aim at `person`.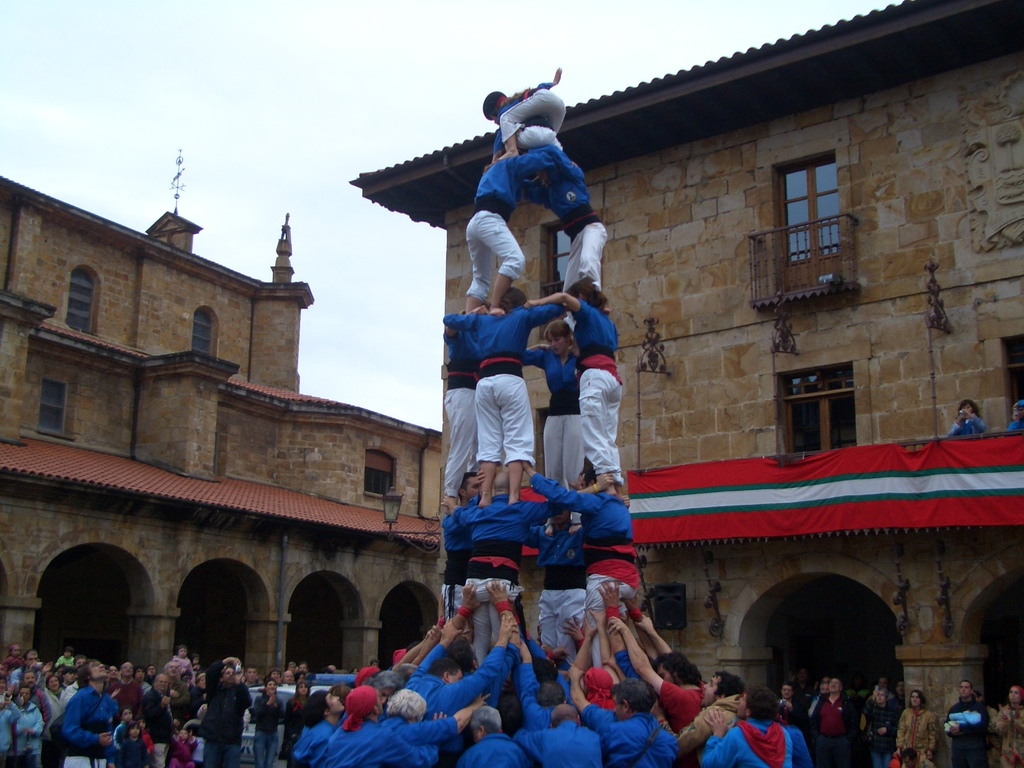
Aimed at crop(997, 682, 1023, 767).
